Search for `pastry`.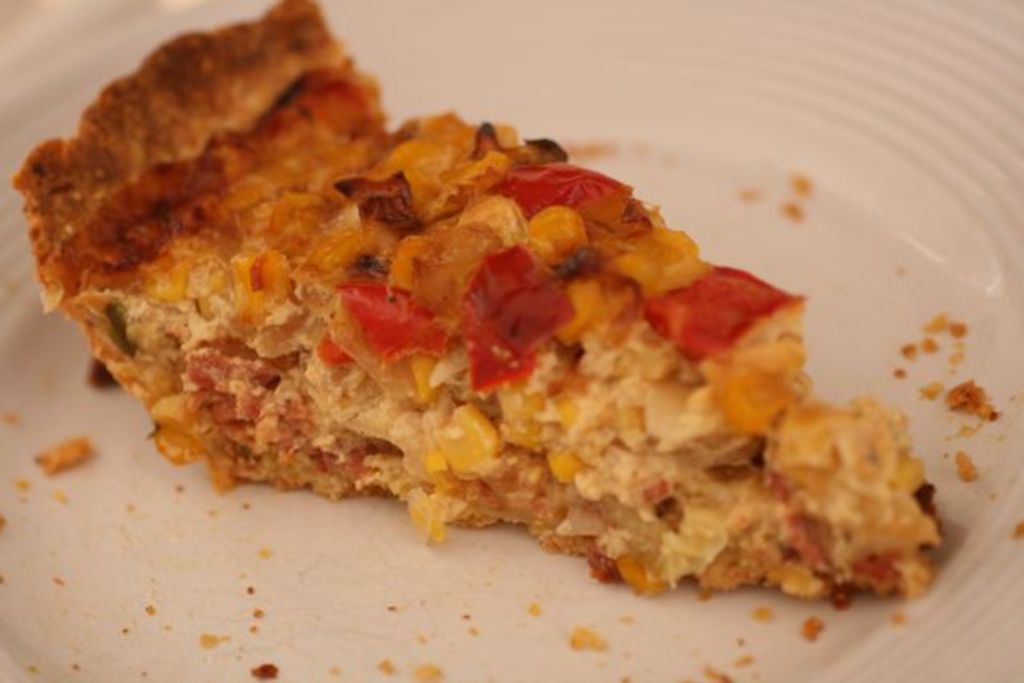
Found at 30,21,899,564.
